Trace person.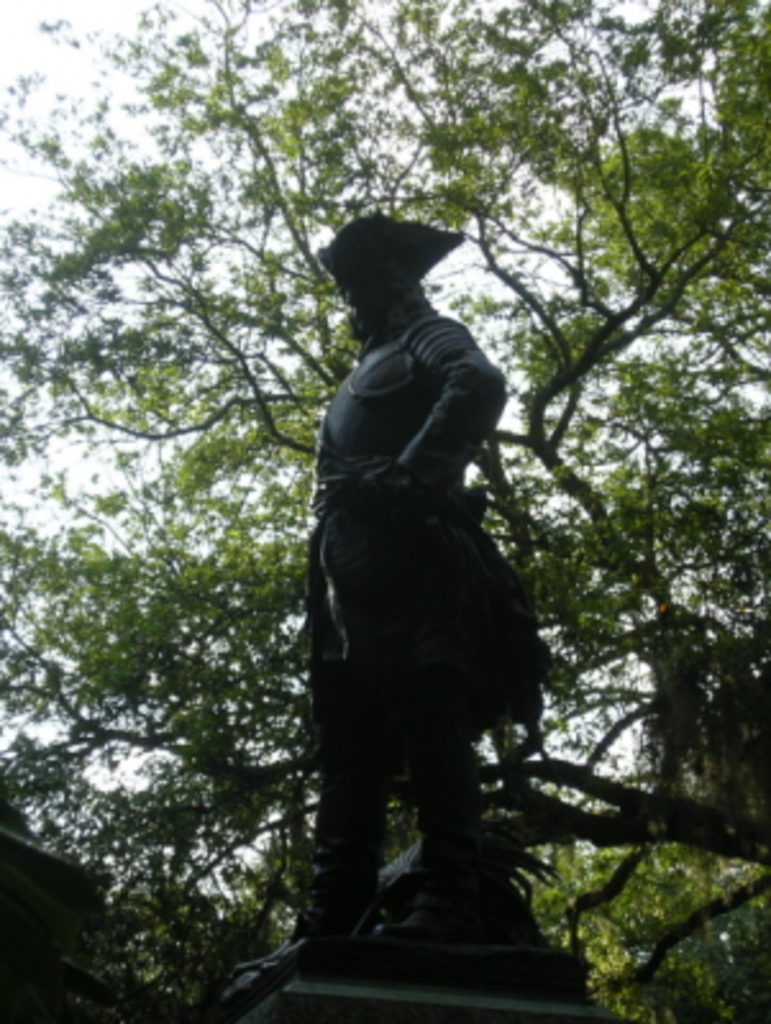
Traced to [315,210,540,881].
